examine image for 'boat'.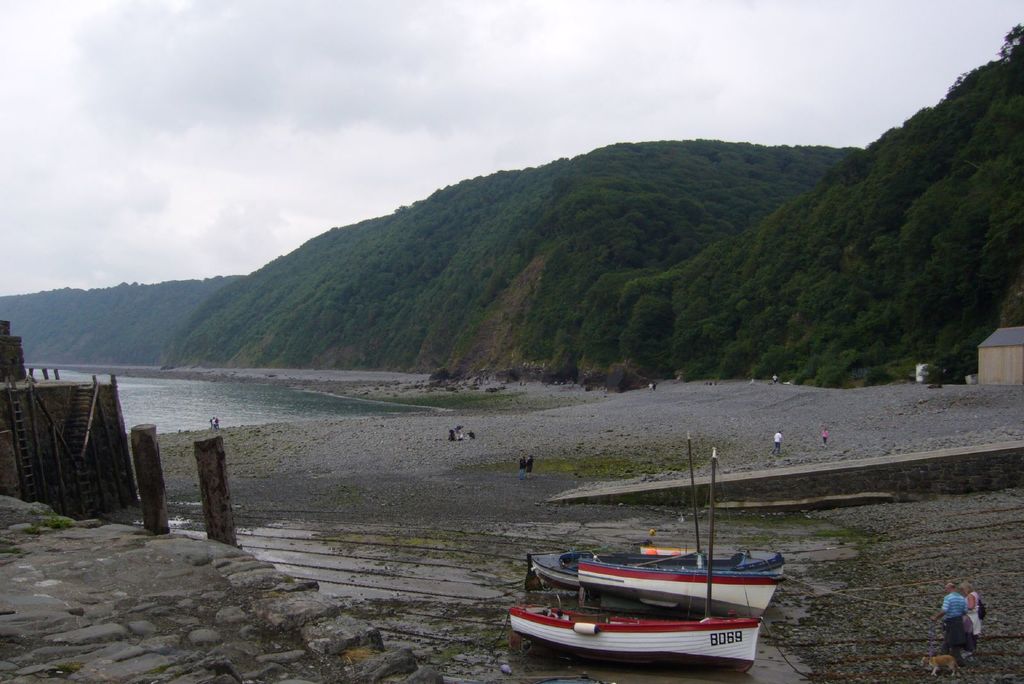
Examination result: (left=579, top=565, right=783, bottom=628).
